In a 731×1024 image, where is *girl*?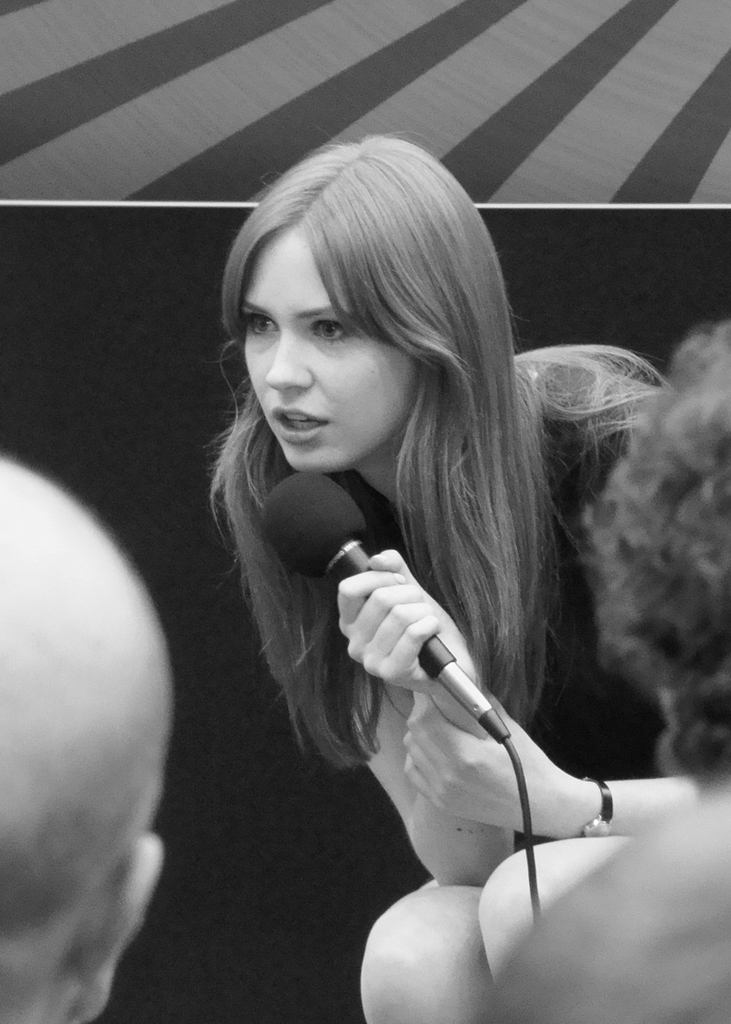
box=[217, 137, 684, 1023].
